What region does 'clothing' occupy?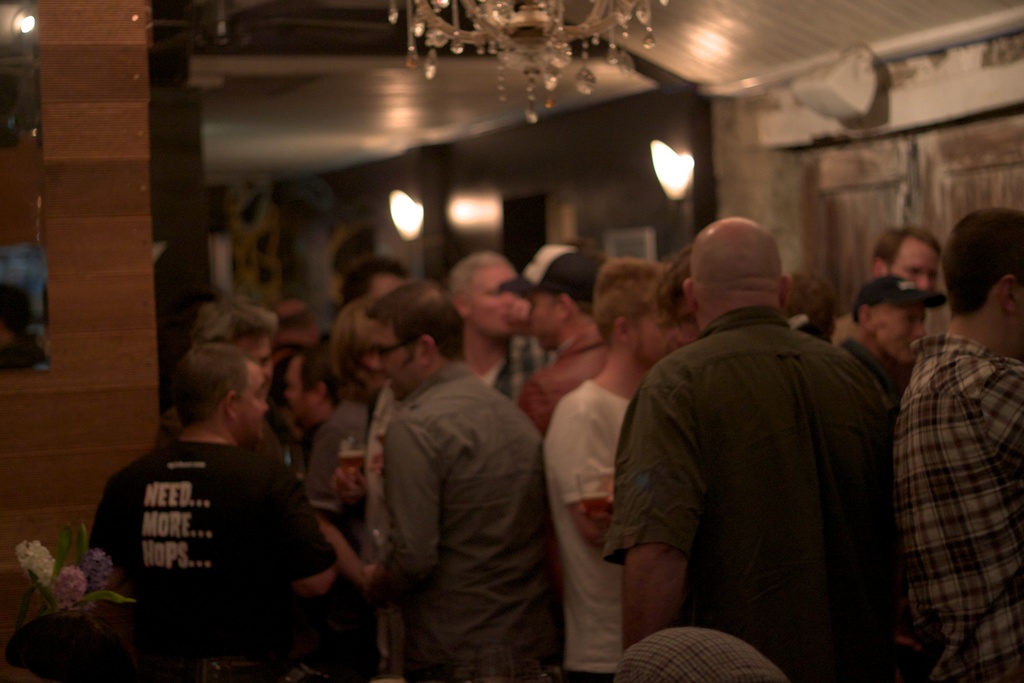
pyautogui.locateOnScreen(96, 384, 329, 668).
